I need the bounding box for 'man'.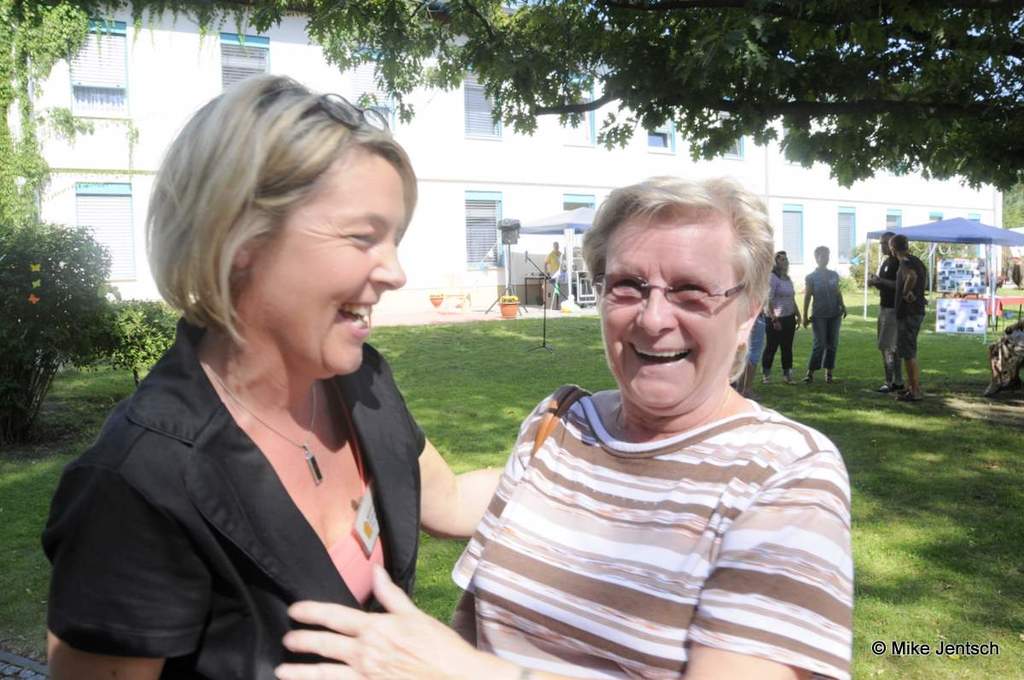
Here it is: [881,231,932,394].
